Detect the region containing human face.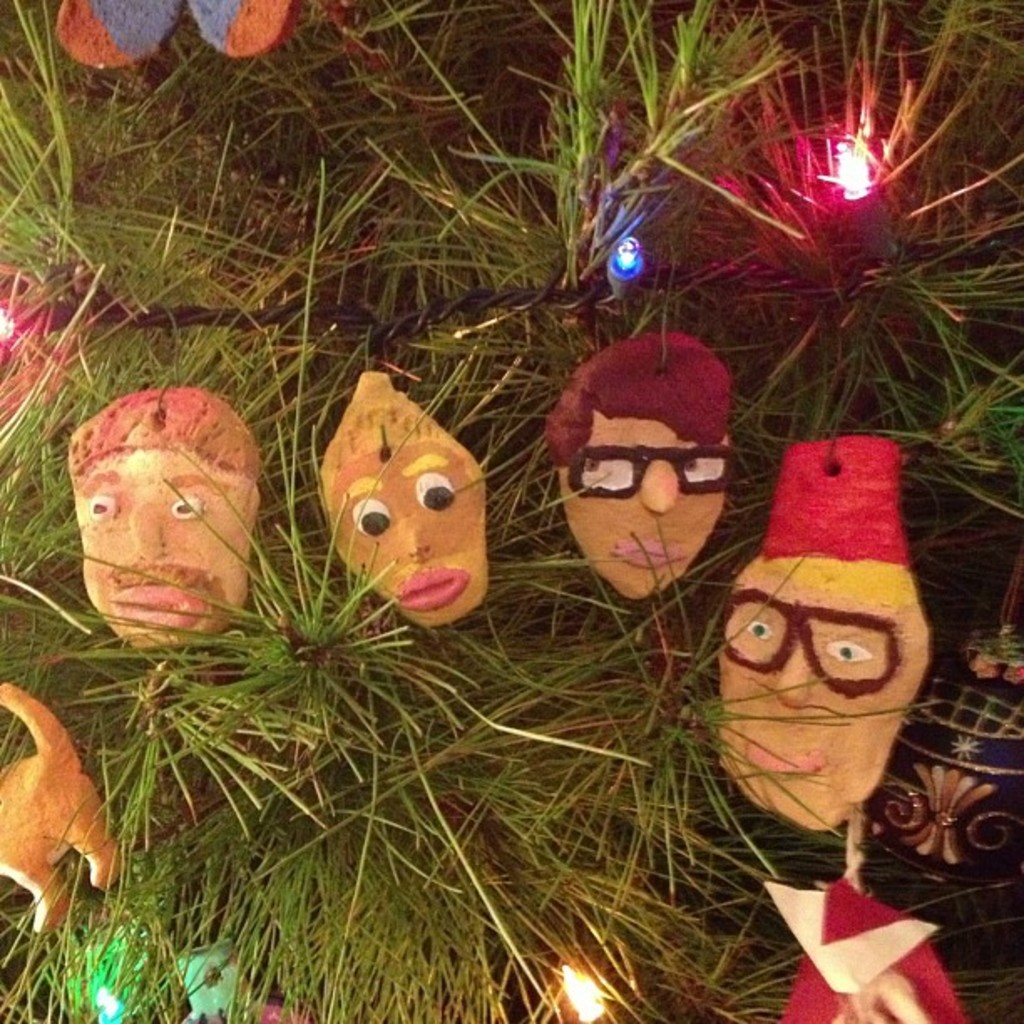
80 437 249 654.
